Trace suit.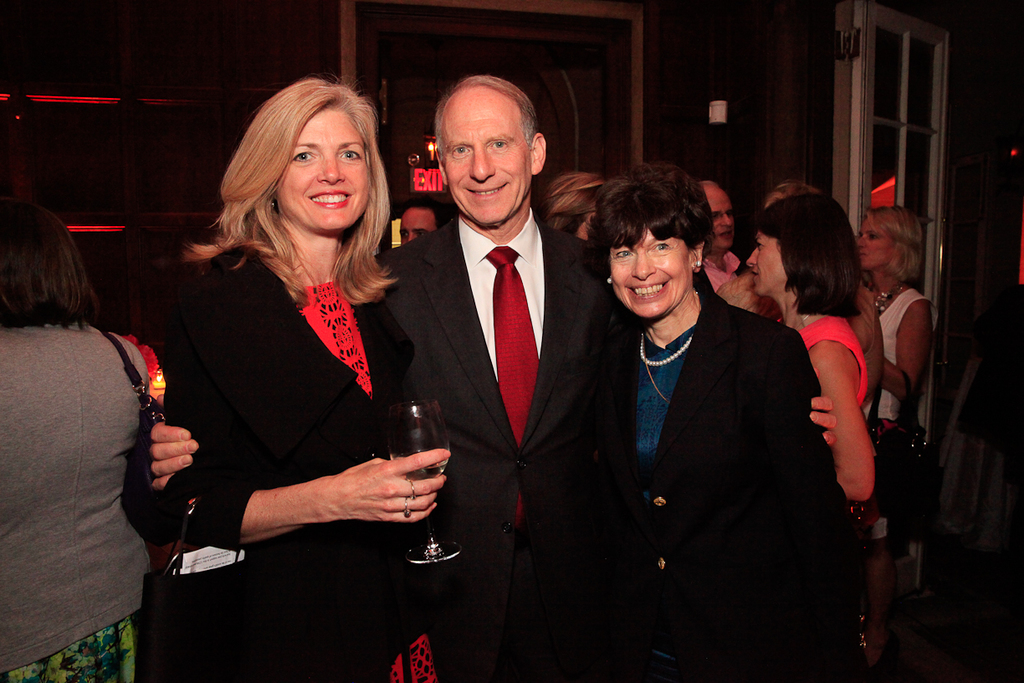
Traced to [x1=0, y1=317, x2=156, y2=676].
